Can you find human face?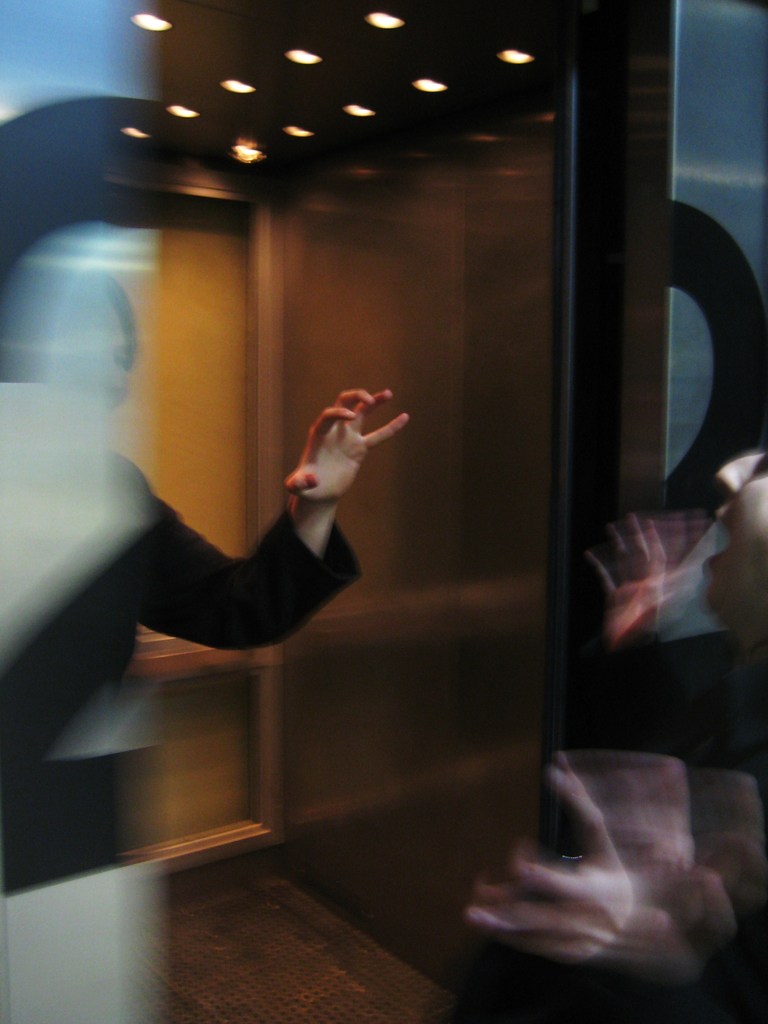
Yes, bounding box: {"left": 700, "top": 451, "right": 767, "bottom": 626}.
